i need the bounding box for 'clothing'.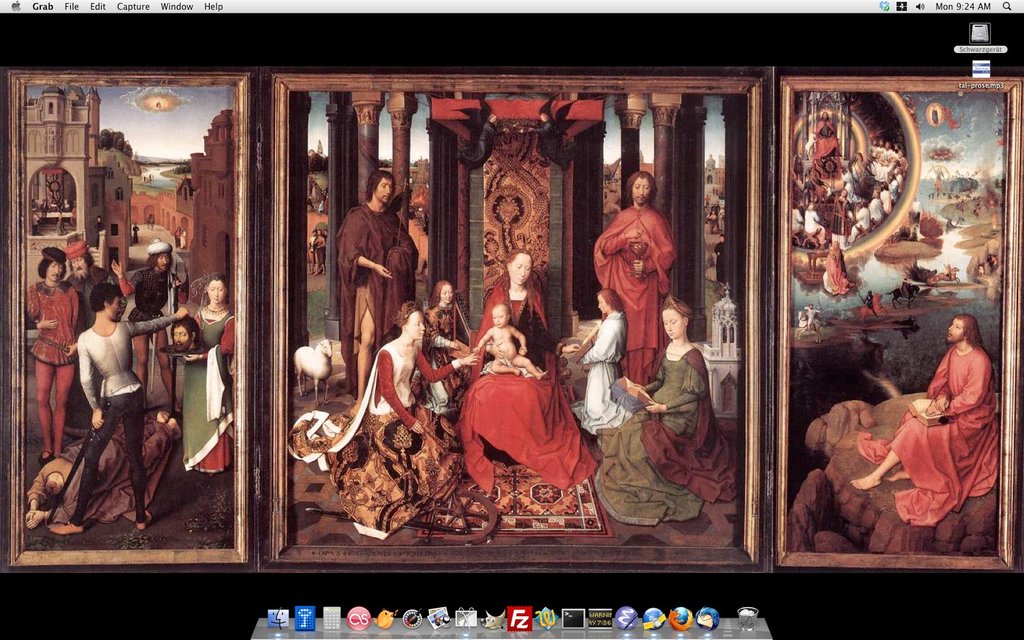
Here it is: <bbox>76, 320, 179, 534</bbox>.
